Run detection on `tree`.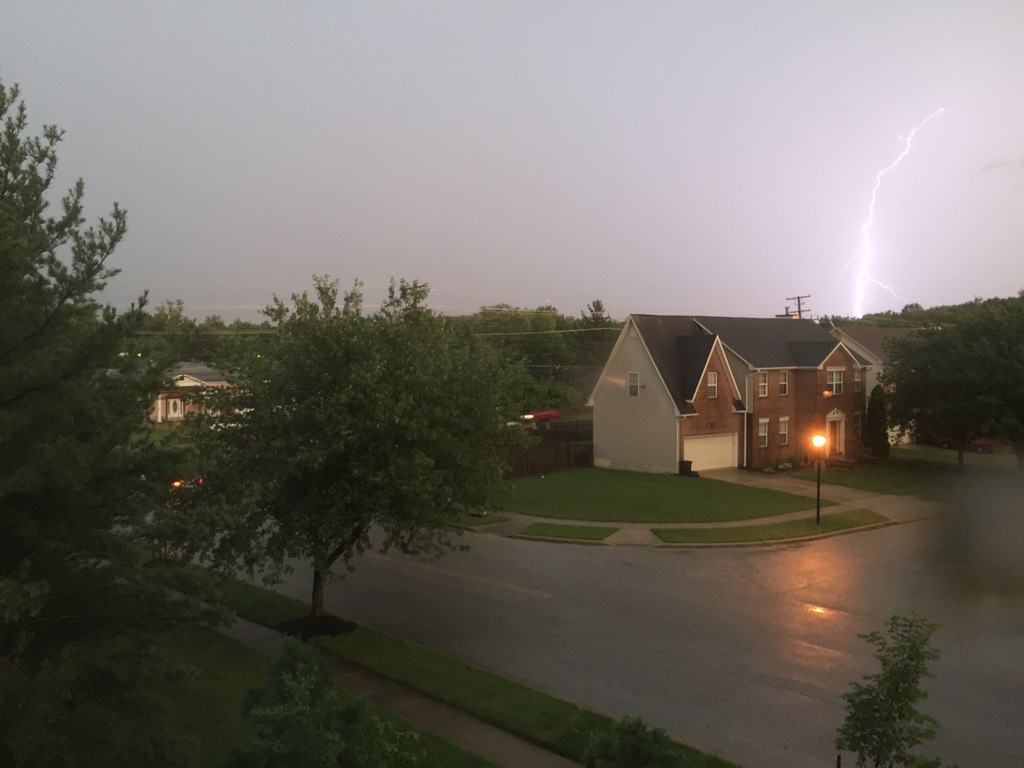
Result: [x1=581, y1=717, x2=689, y2=767].
